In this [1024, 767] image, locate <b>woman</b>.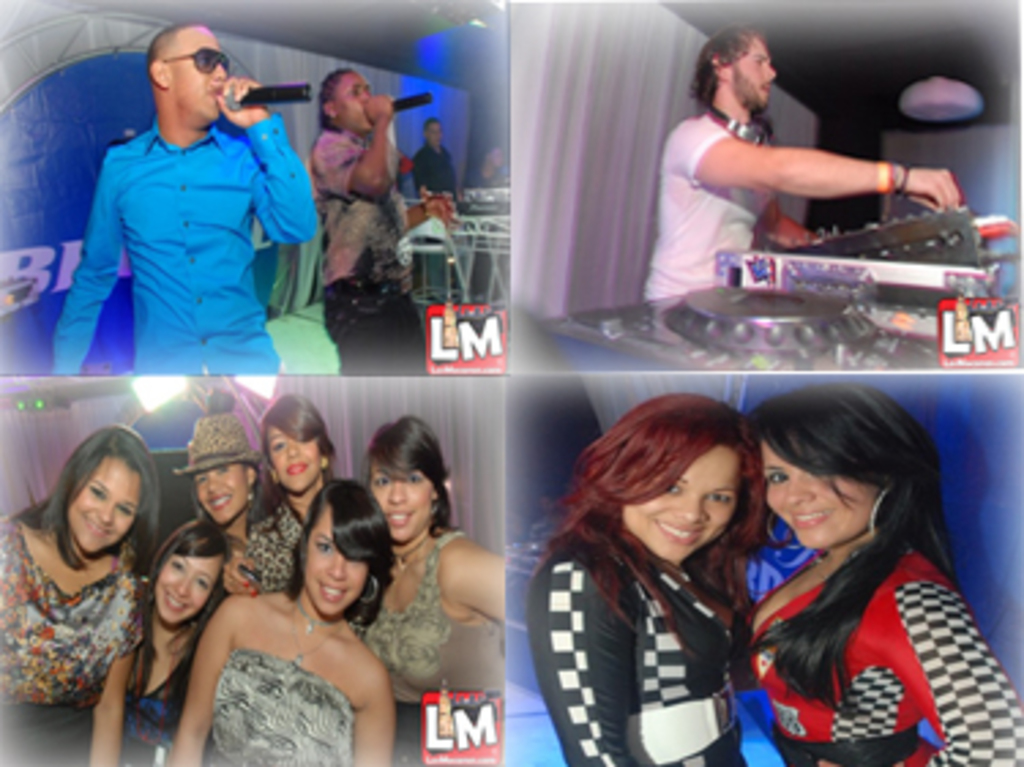
Bounding box: <box>177,412,273,540</box>.
